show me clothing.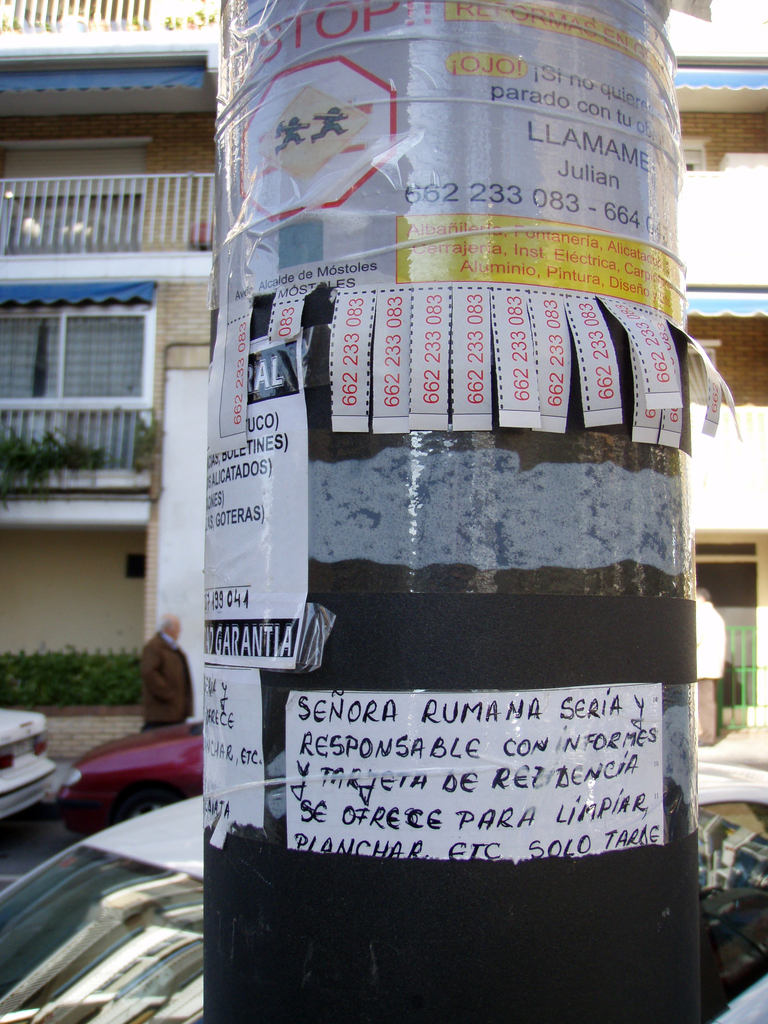
clothing is here: 692 595 726 741.
